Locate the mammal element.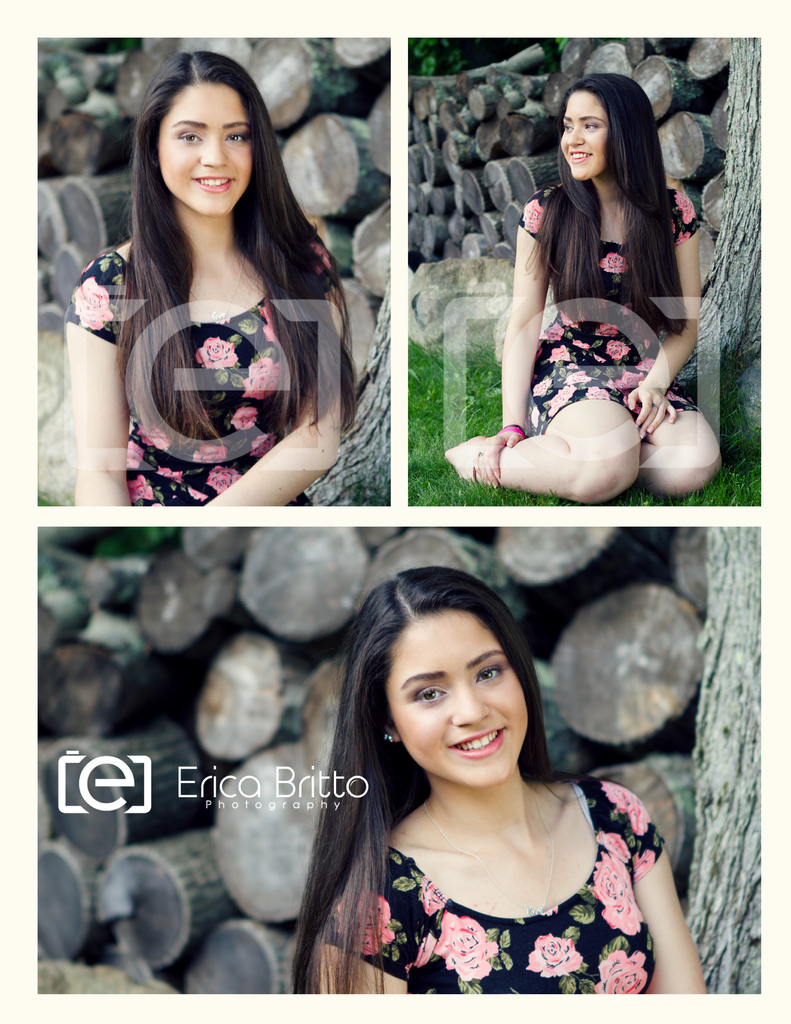
Element bbox: {"x1": 77, "y1": 48, "x2": 383, "y2": 518}.
